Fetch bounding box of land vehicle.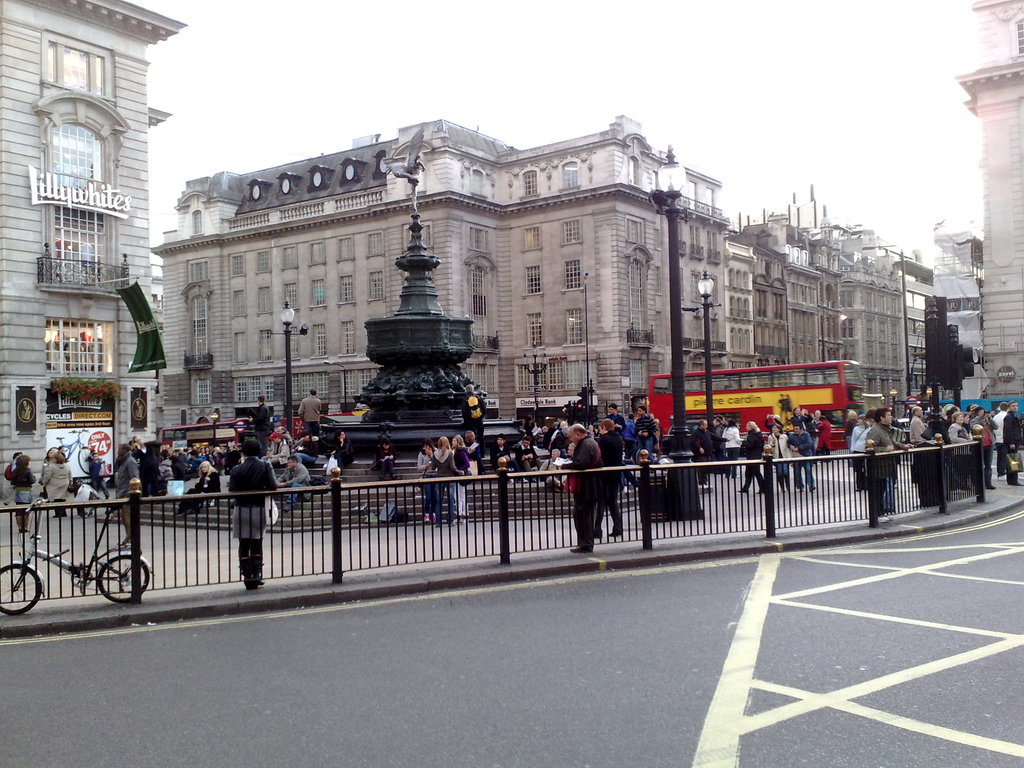
Bbox: left=156, top=417, right=252, bottom=444.
